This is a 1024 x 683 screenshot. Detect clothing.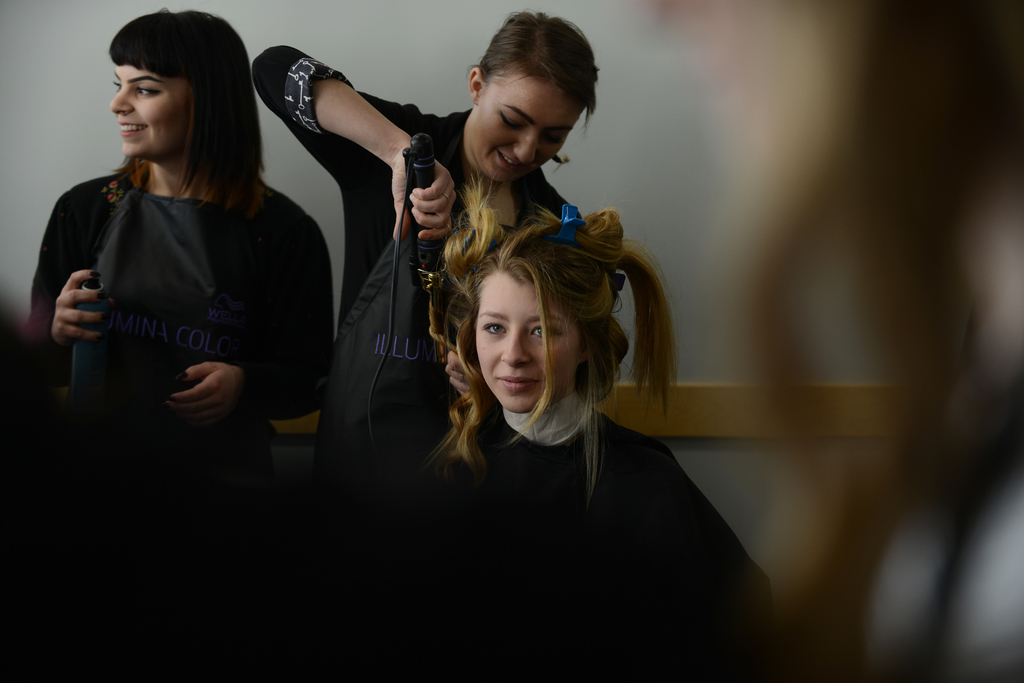
box(27, 163, 331, 478).
